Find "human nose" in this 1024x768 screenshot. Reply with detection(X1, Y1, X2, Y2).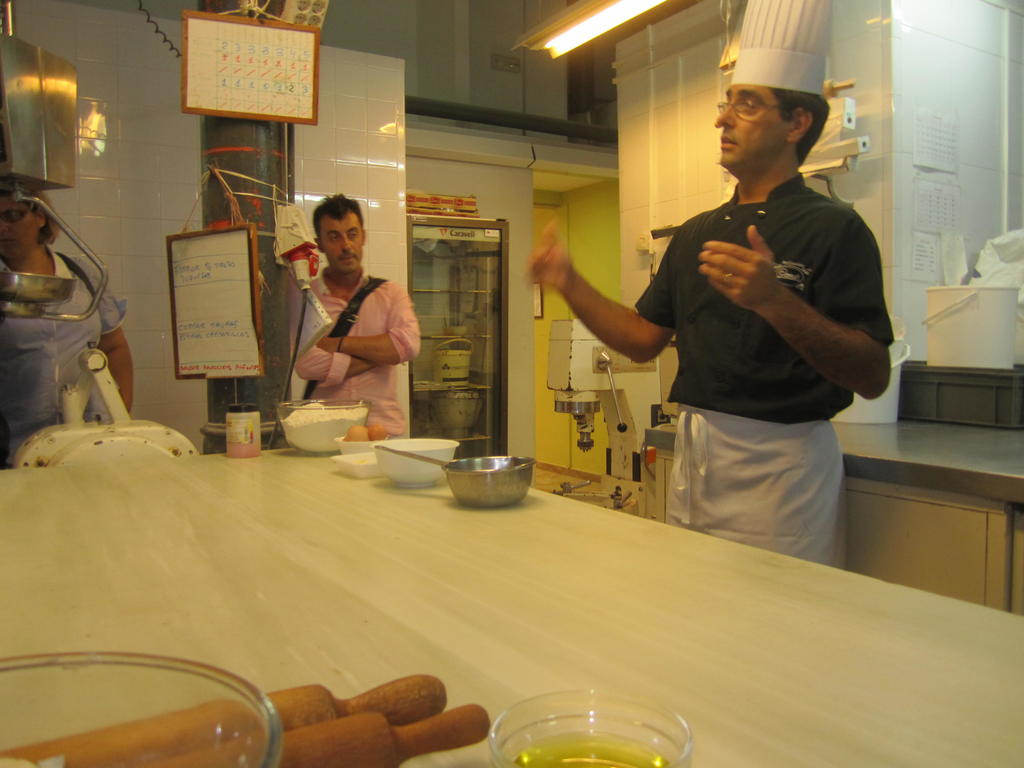
detection(0, 217, 9, 234).
